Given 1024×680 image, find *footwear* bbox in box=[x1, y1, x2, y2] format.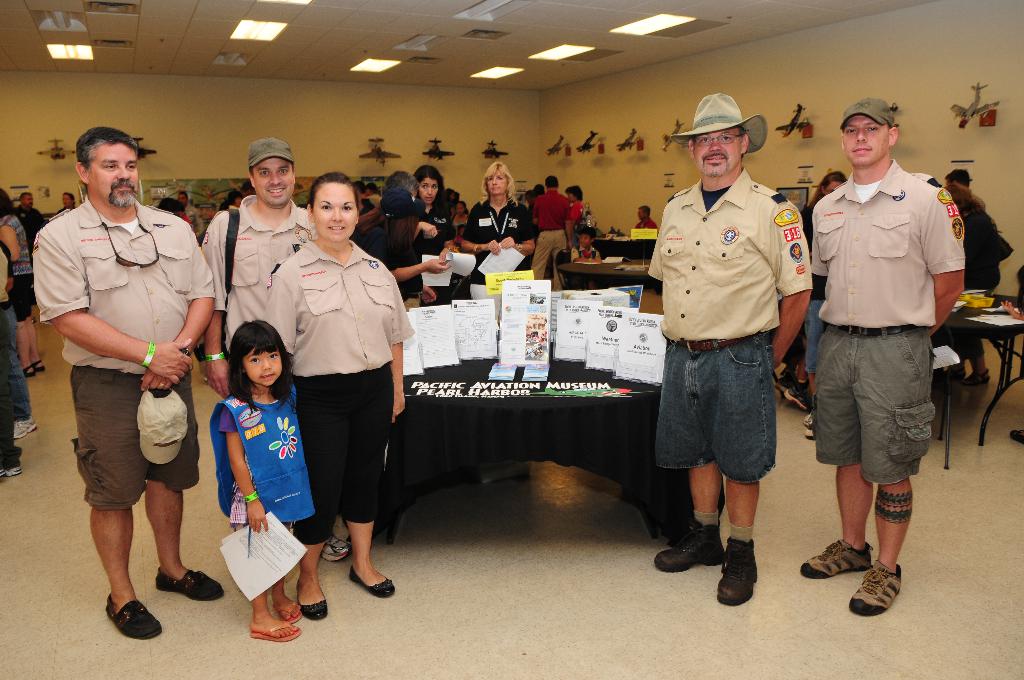
box=[1010, 429, 1023, 444].
